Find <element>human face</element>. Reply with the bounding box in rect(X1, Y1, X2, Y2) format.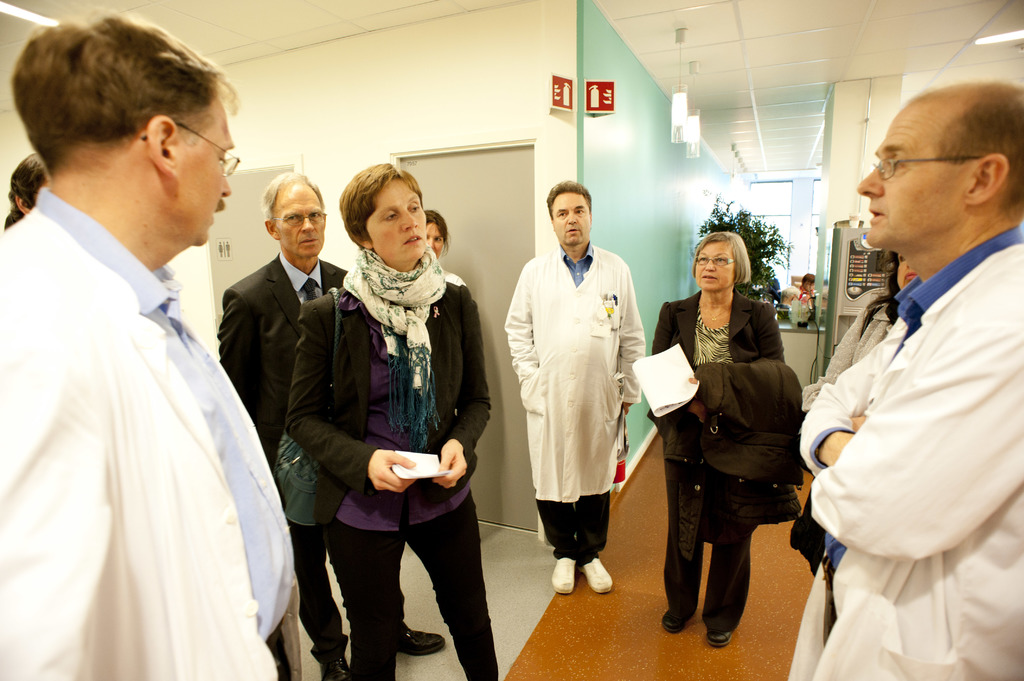
rect(548, 189, 589, 247).
